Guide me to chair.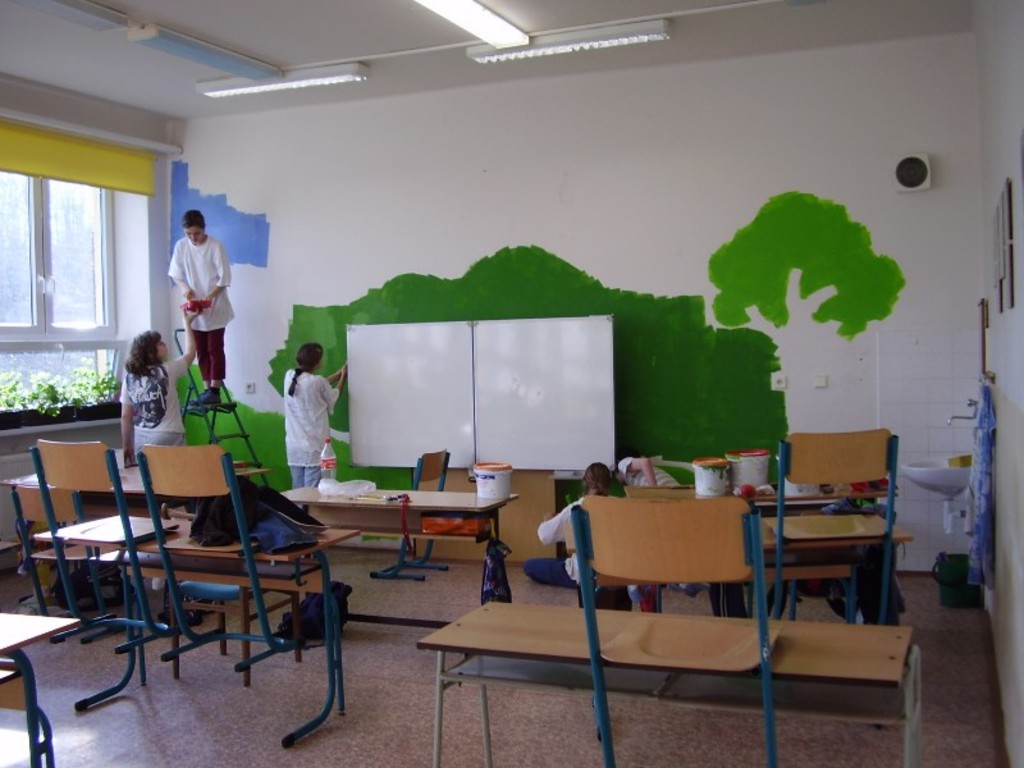
Guidance: {"x1": 6, "y1": 483, "x2": 110, "y2": 643}.
